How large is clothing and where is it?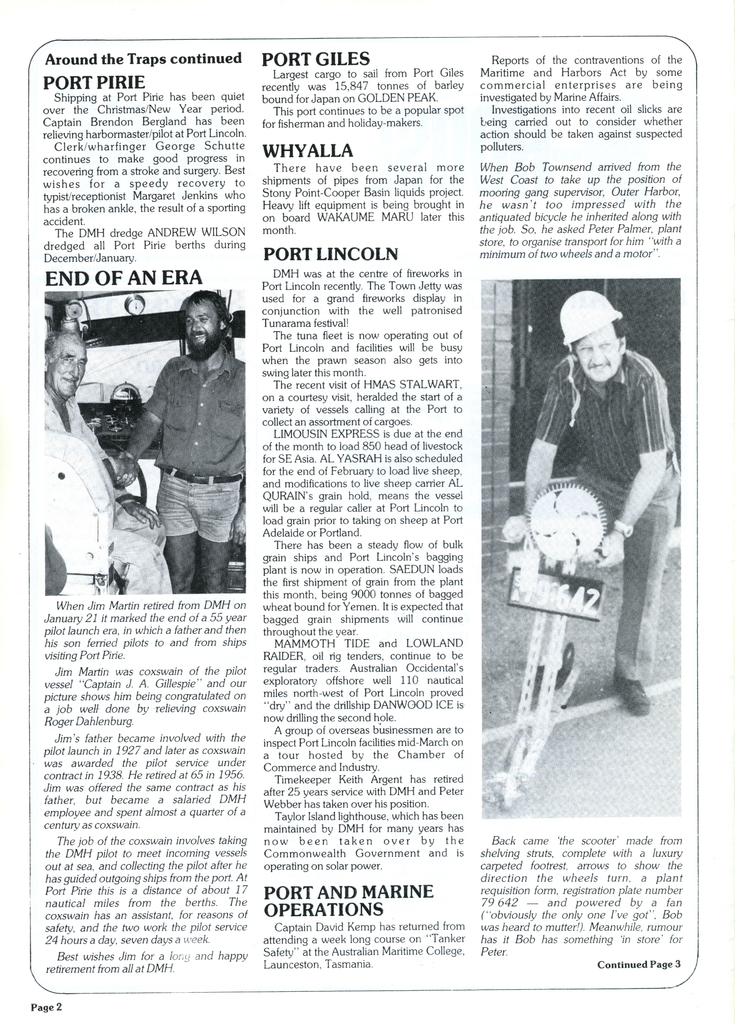
Bounding box: 38/384/173/598.
